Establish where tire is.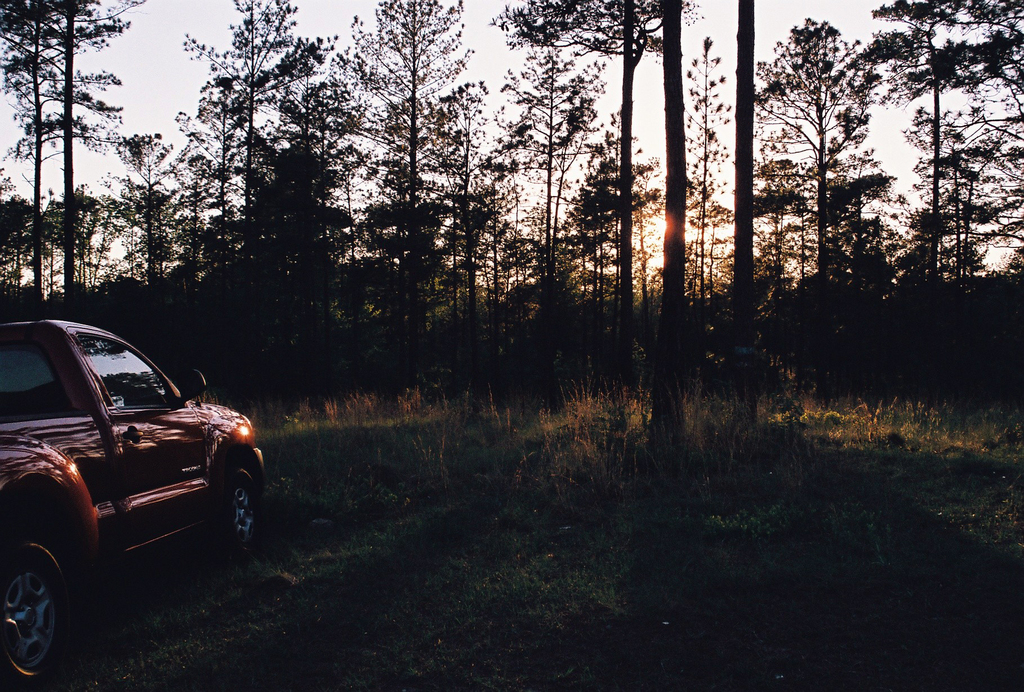
Established at box=[218, 470, 255, 540].
